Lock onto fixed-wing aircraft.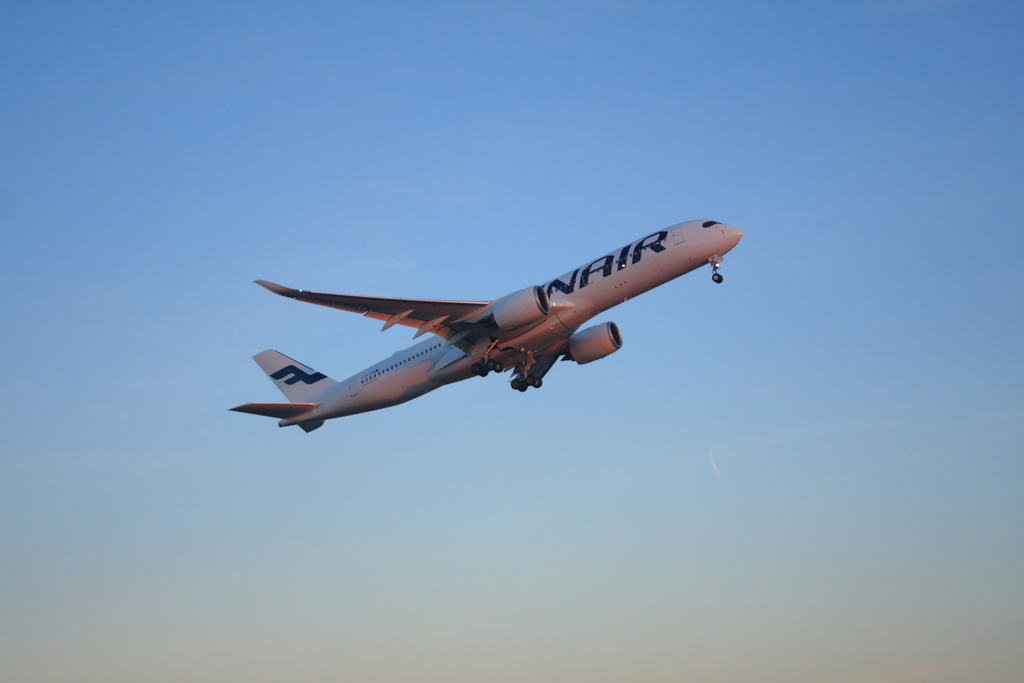
Locked: 227:215:744:435.
